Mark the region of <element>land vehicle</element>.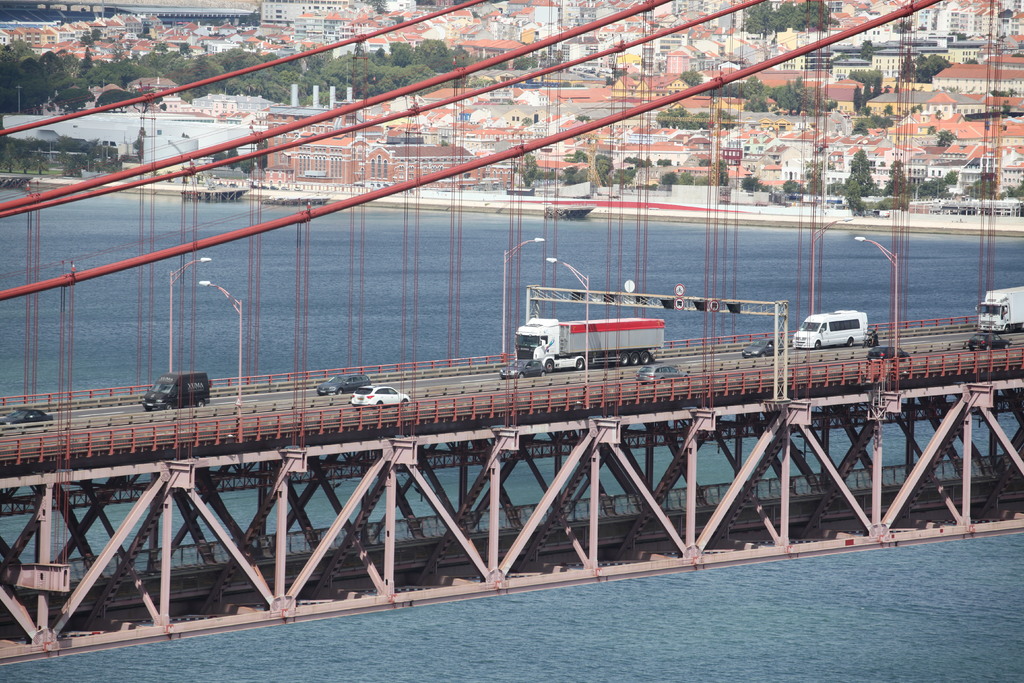
Region: select_region(977, 290, 1023, 334).
